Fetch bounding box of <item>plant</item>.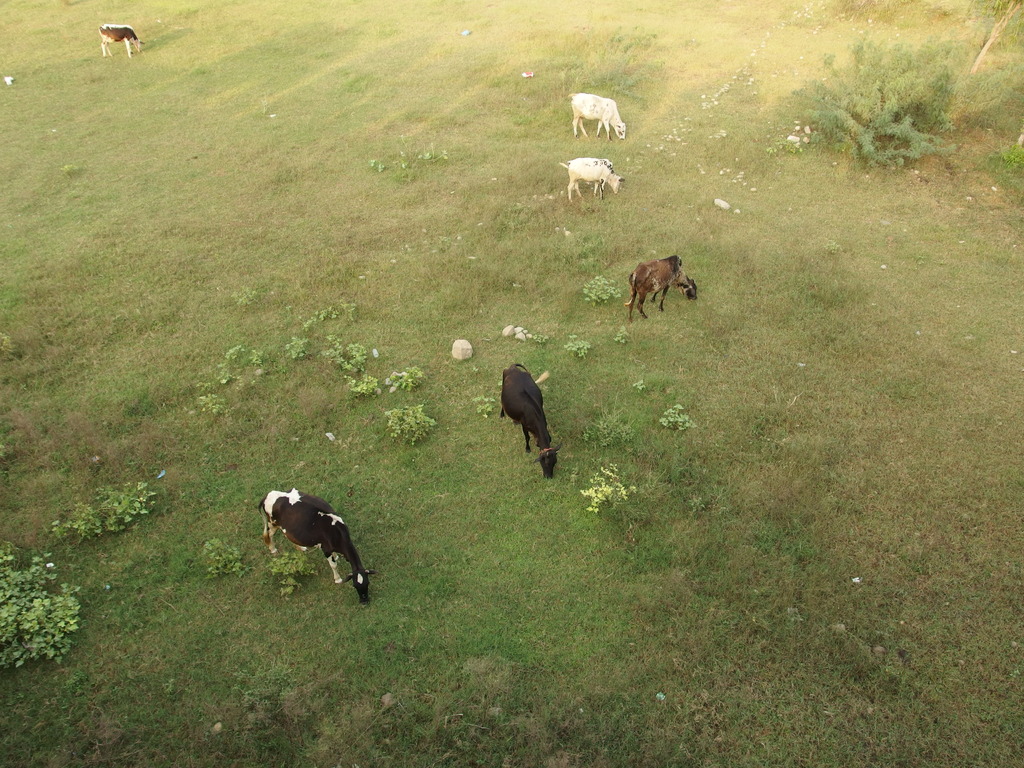
Bbox: (x1=584, y1=273, x2=620, y2=326).
